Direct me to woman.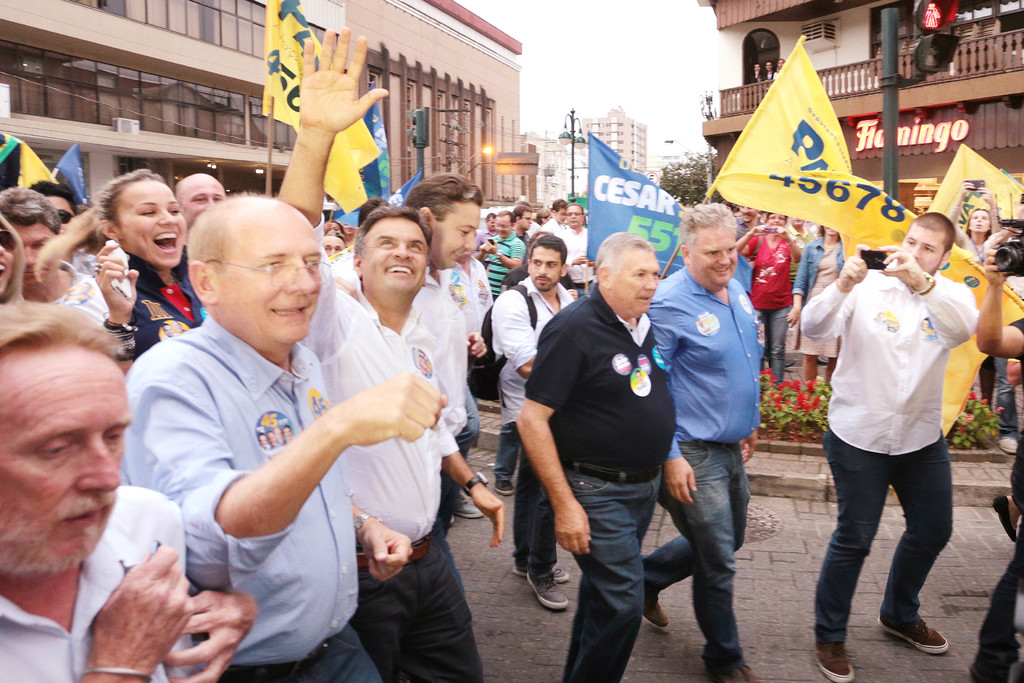
Direction: bbox(0, 213, 27, 308).
